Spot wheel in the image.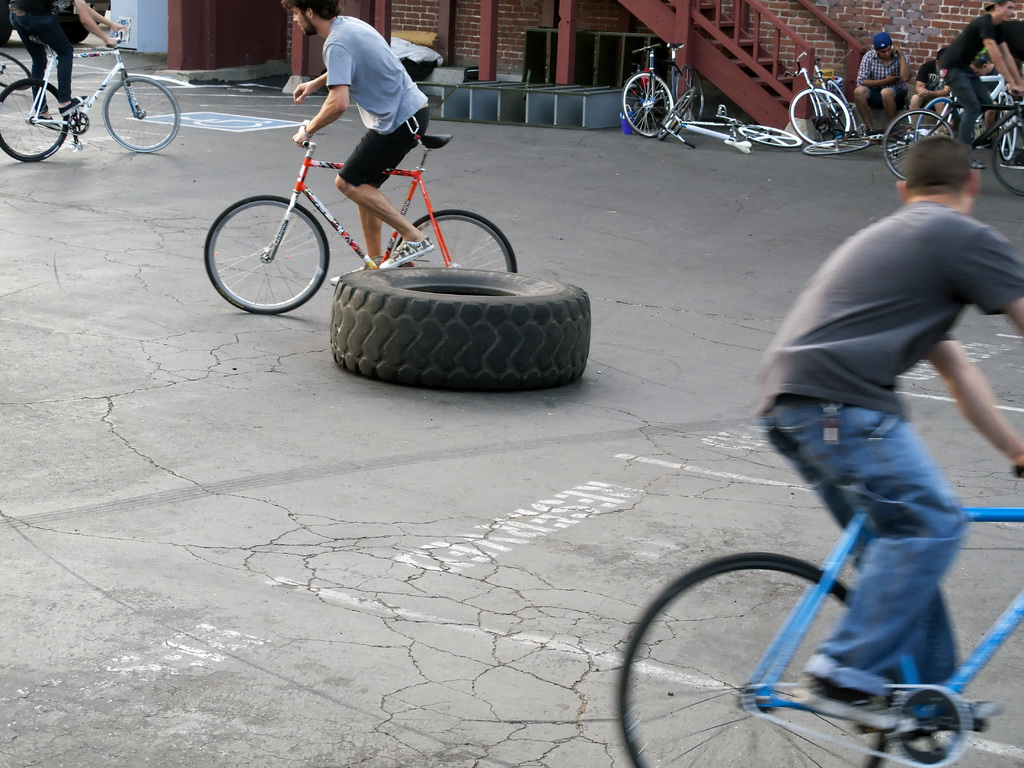
wheel found at rect(0, 75, 71, 161).
